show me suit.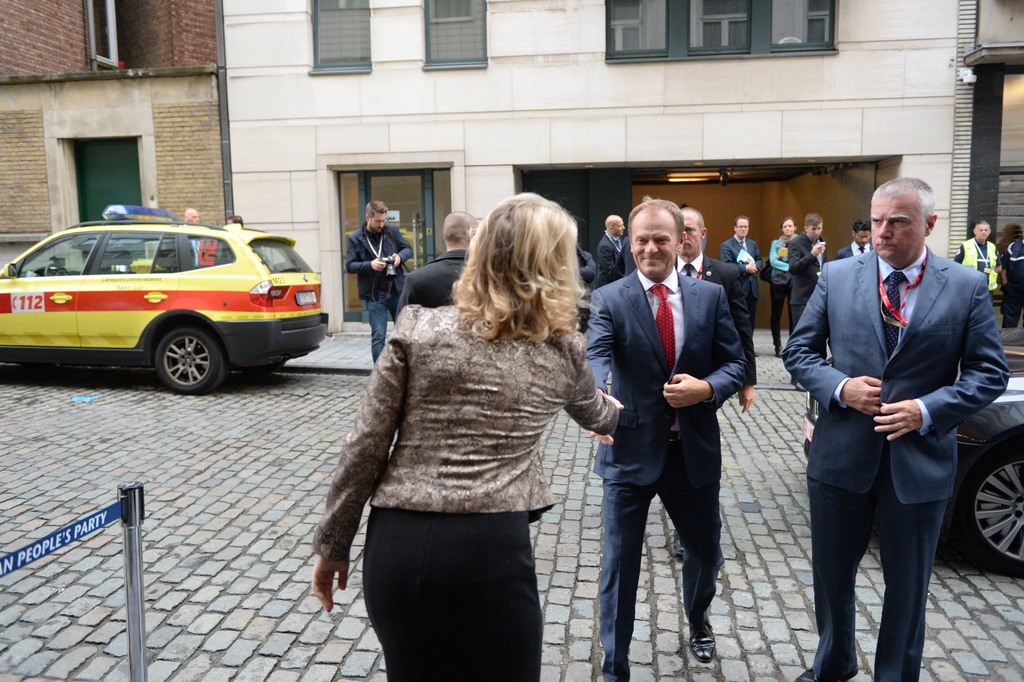
suit is here: l=785, t=244, r=1011, b=681.
